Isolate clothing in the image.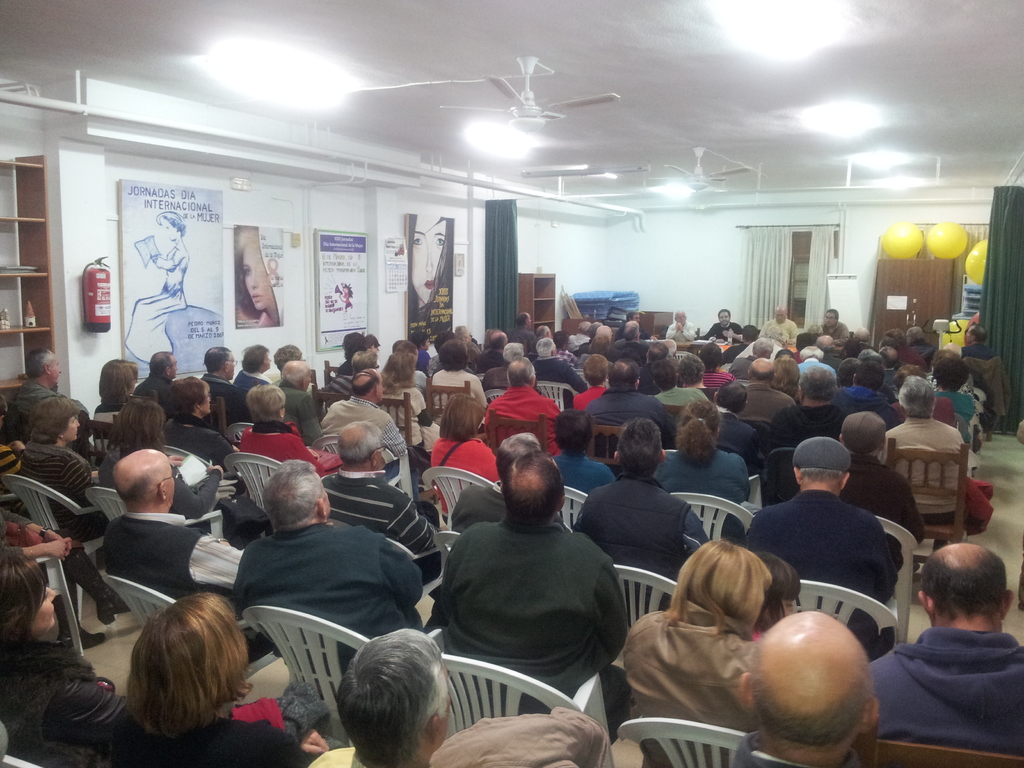
Isolated region: {"left": 93, "top": 431, "right": 221, "bottom": 519}.
